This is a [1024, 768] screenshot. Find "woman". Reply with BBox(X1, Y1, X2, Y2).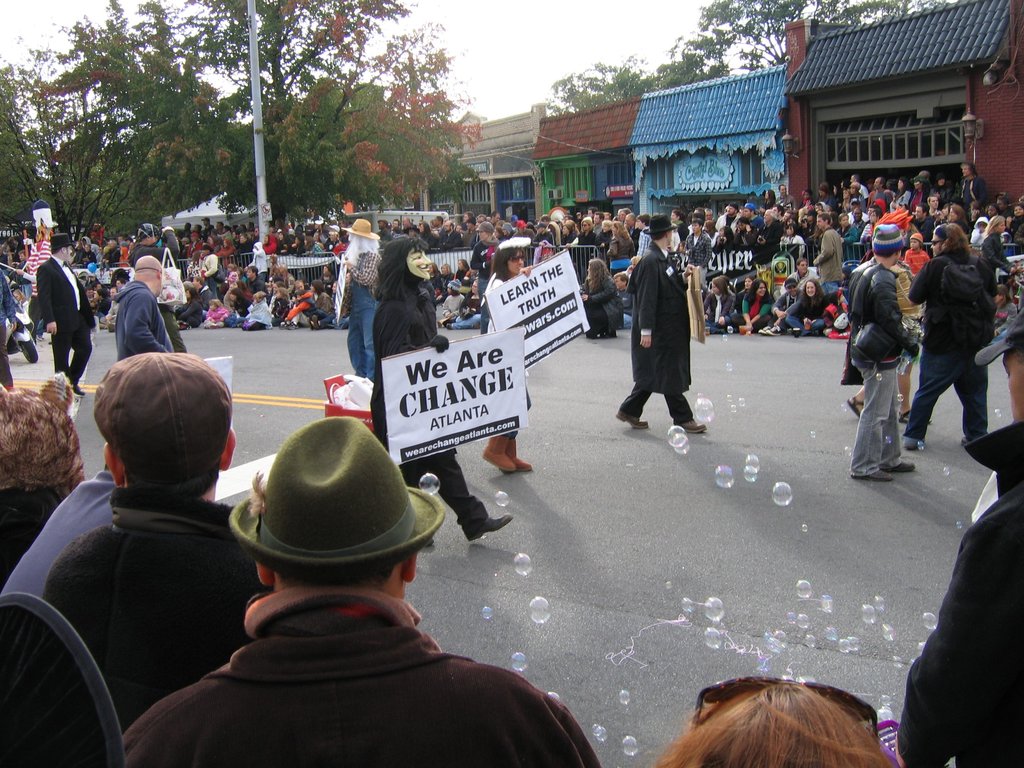
BBox(967, 200, 982, 229).
